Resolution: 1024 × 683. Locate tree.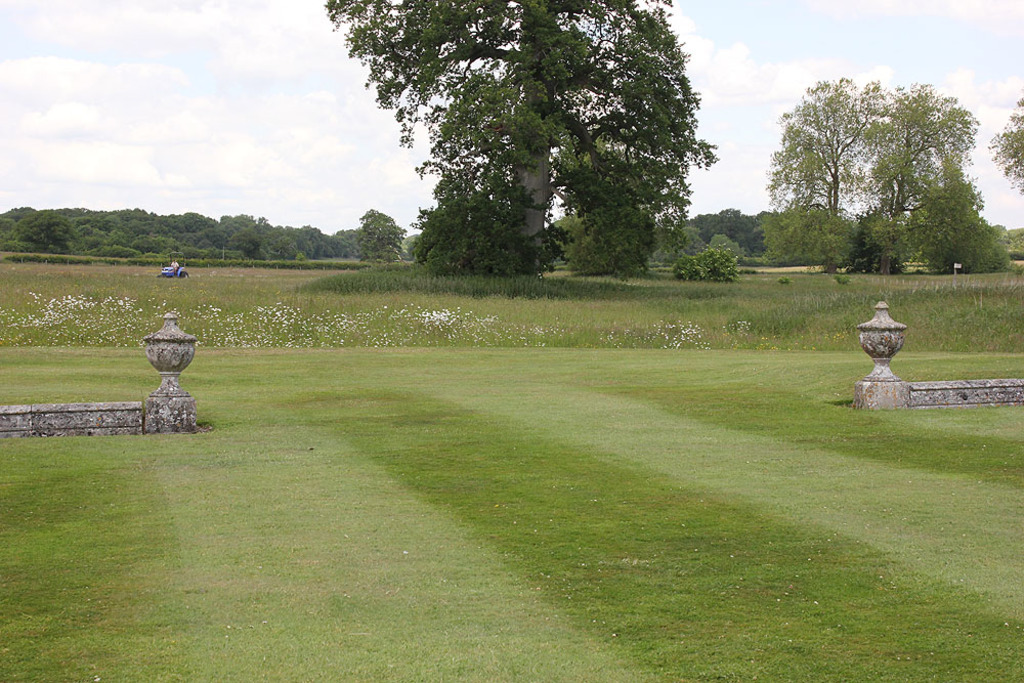
671 243 738 286.
